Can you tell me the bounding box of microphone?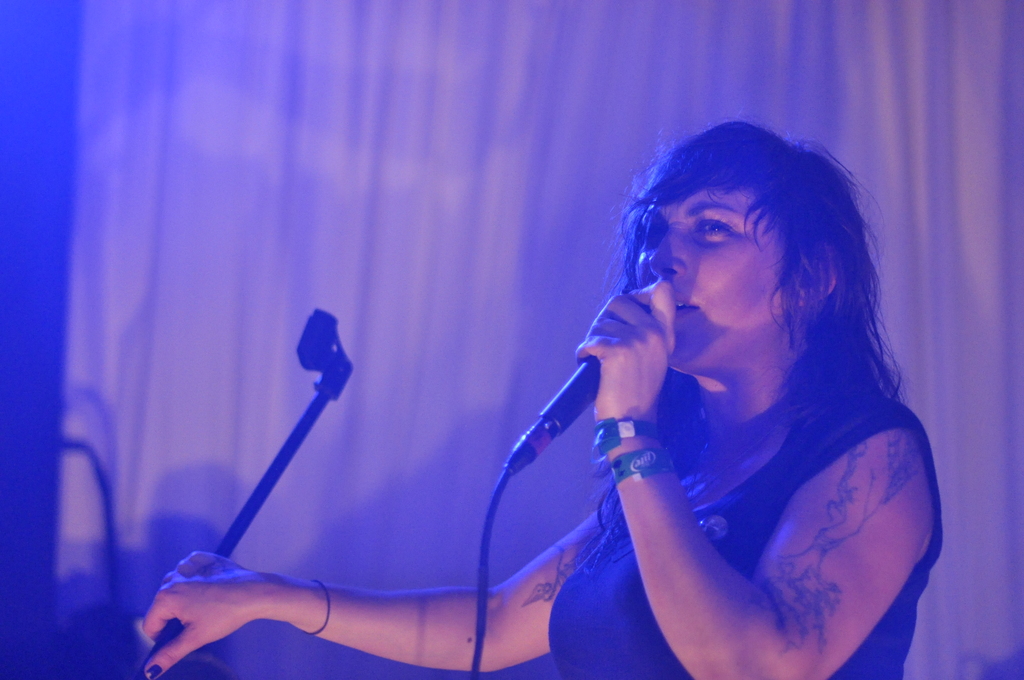
[499, 323, 635, 519].
